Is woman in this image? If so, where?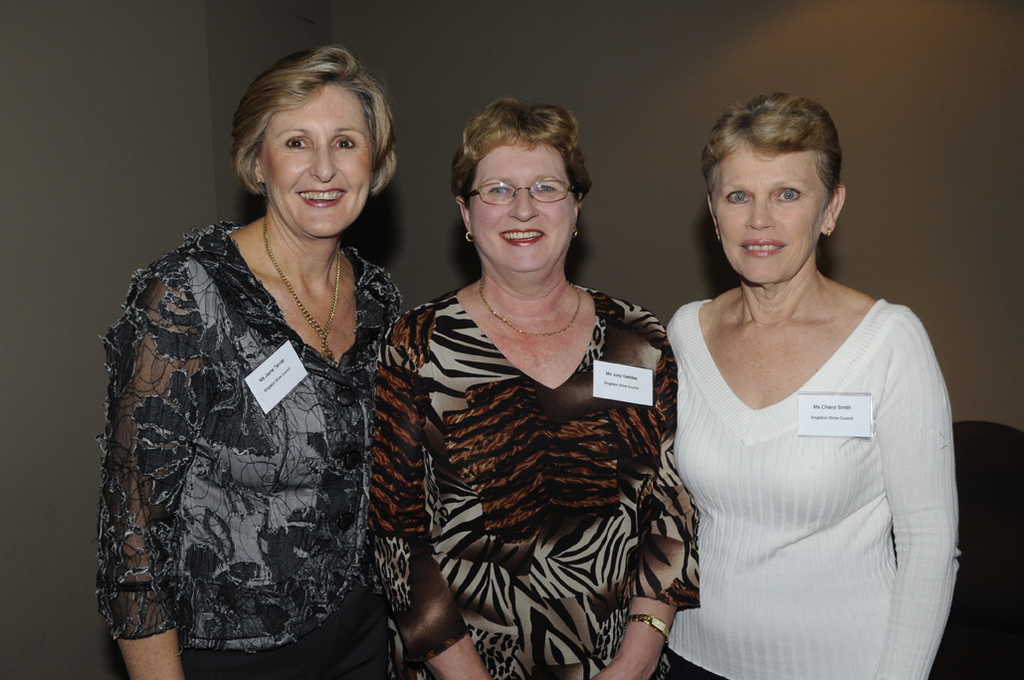
Yes, at rect(654, 95, 961, 679).
